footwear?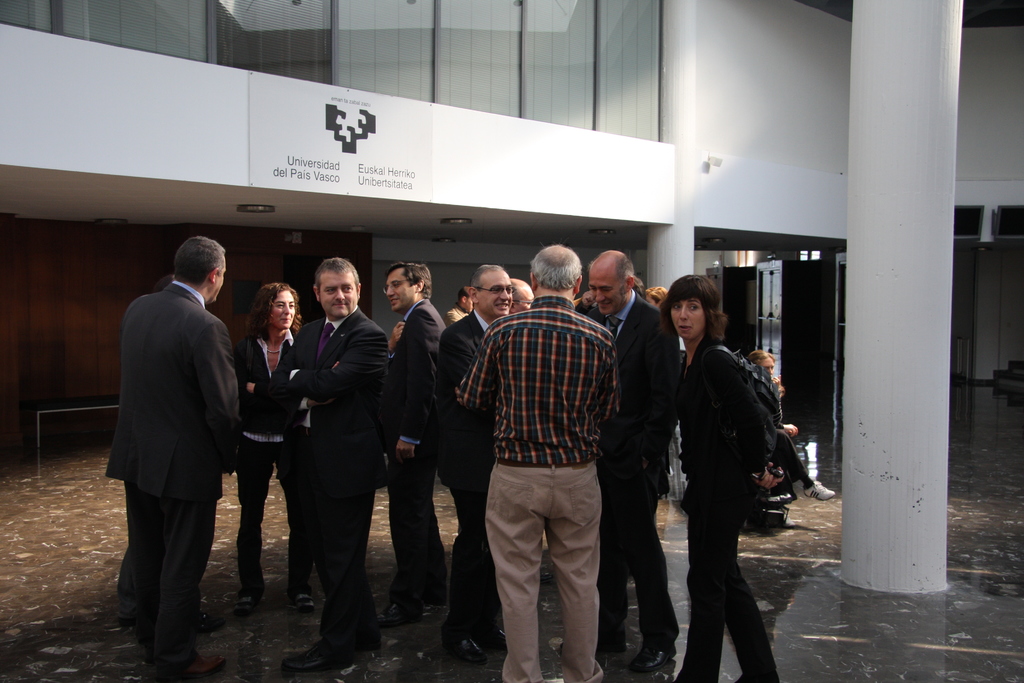
left=303, top=653, right=358, bottom=682
